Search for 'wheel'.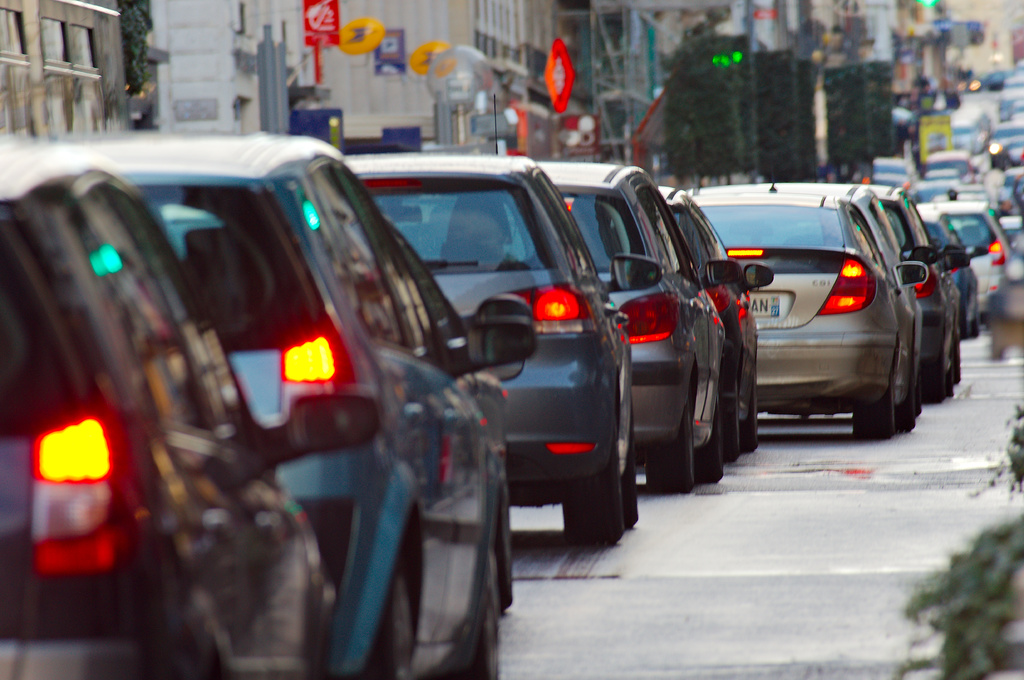
Found at {"left": 368, "top": 569, "right": 407, "bottom": 679}.
